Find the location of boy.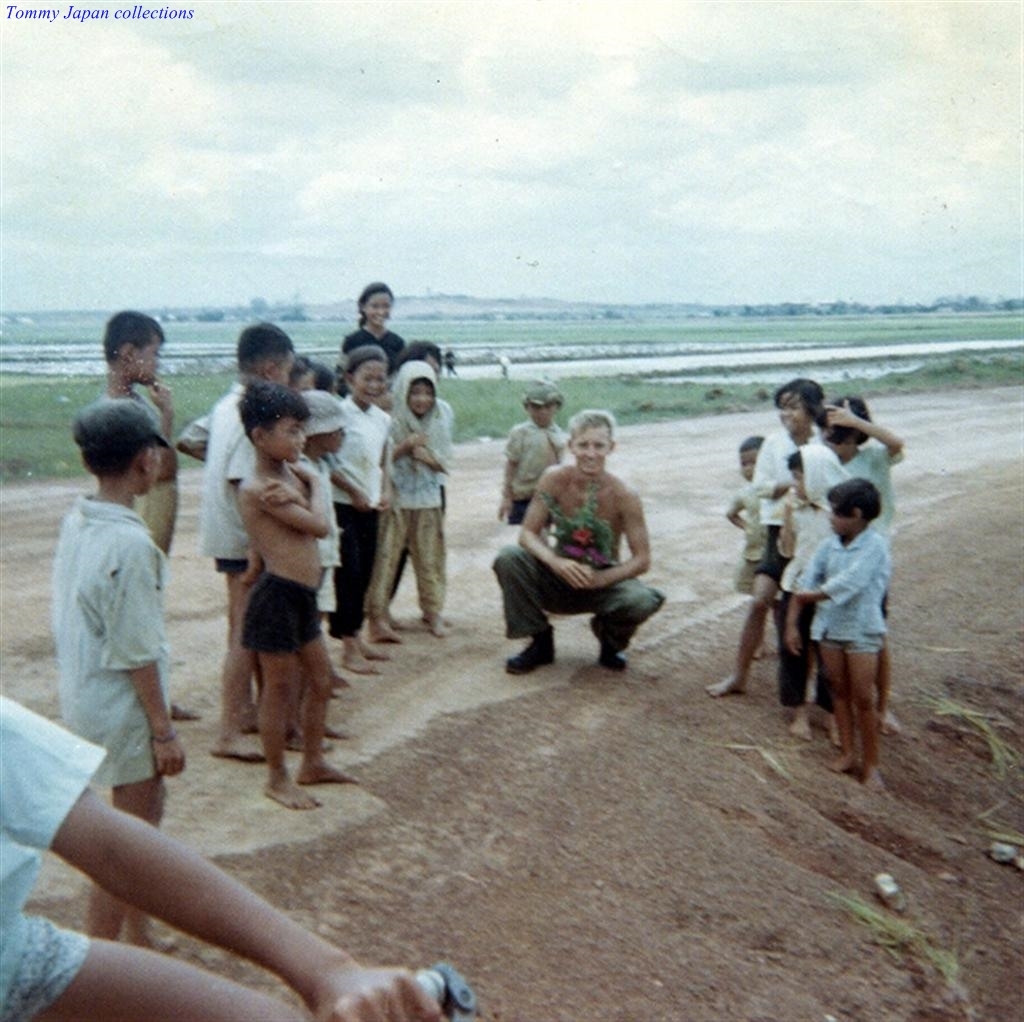
Location: rect(239, 378, 363, 811).
